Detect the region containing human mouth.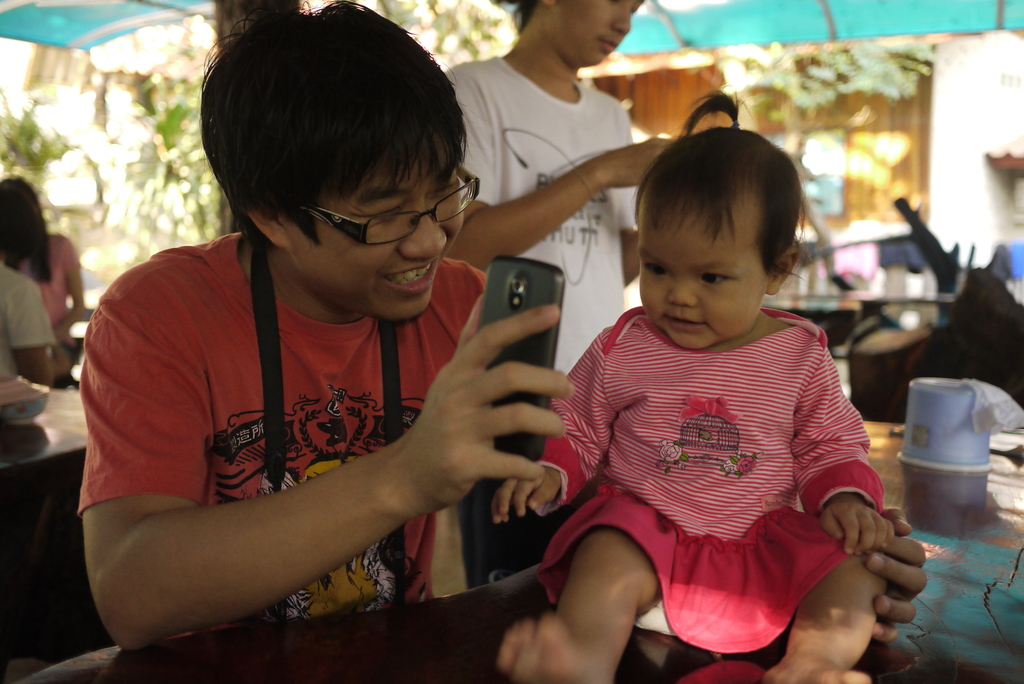
rect(666, 312, 701, 332).
